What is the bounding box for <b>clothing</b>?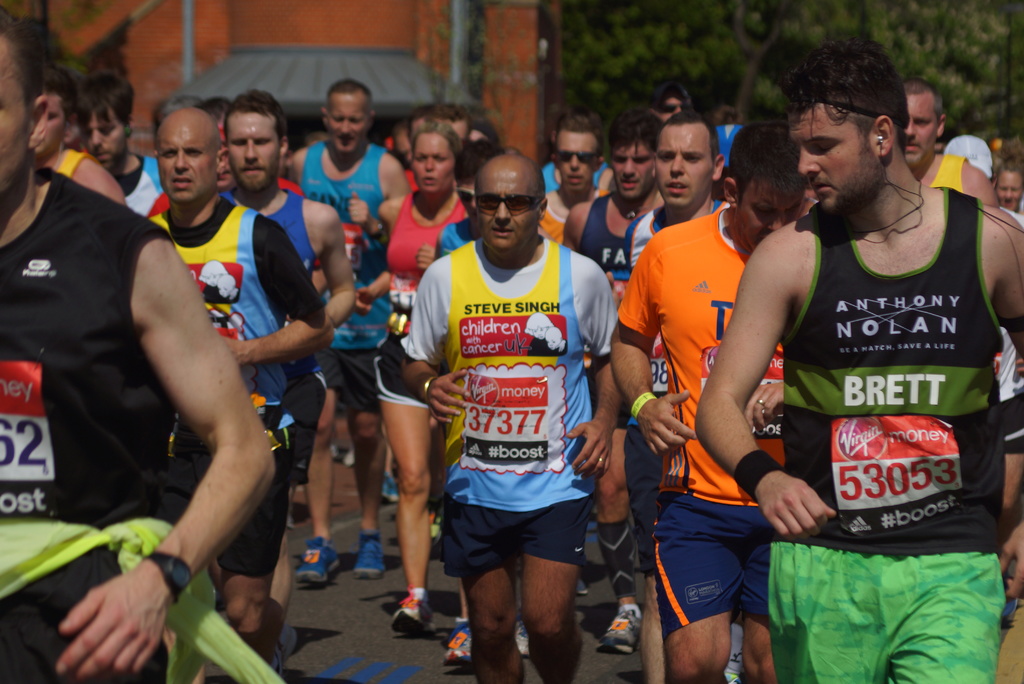
[612,190,731,571].
